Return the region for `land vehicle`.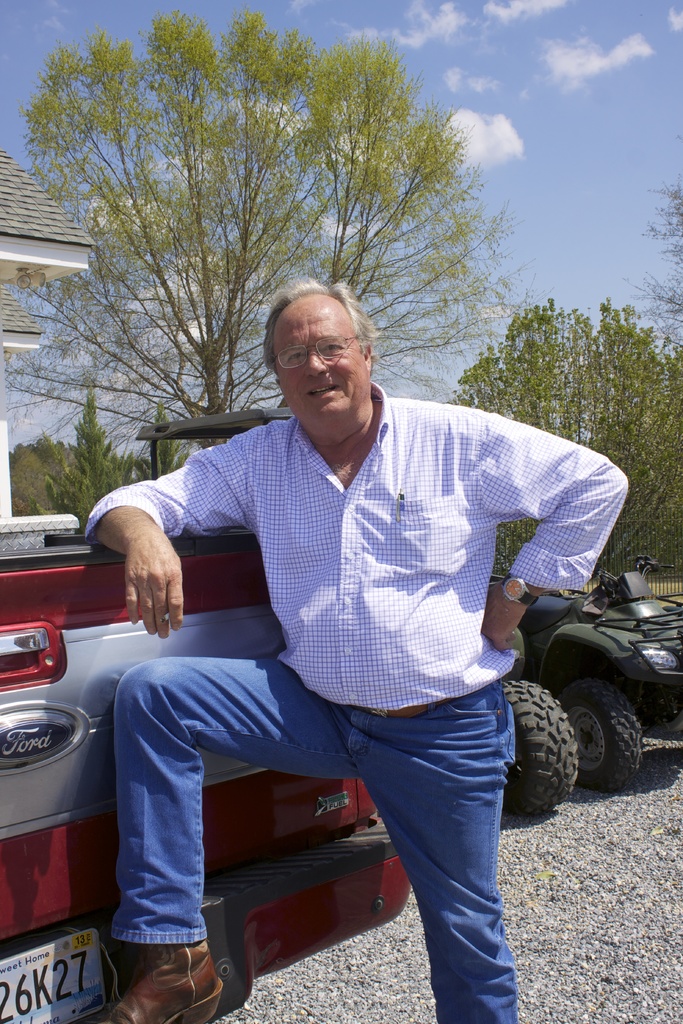
0,531,411,1023.
